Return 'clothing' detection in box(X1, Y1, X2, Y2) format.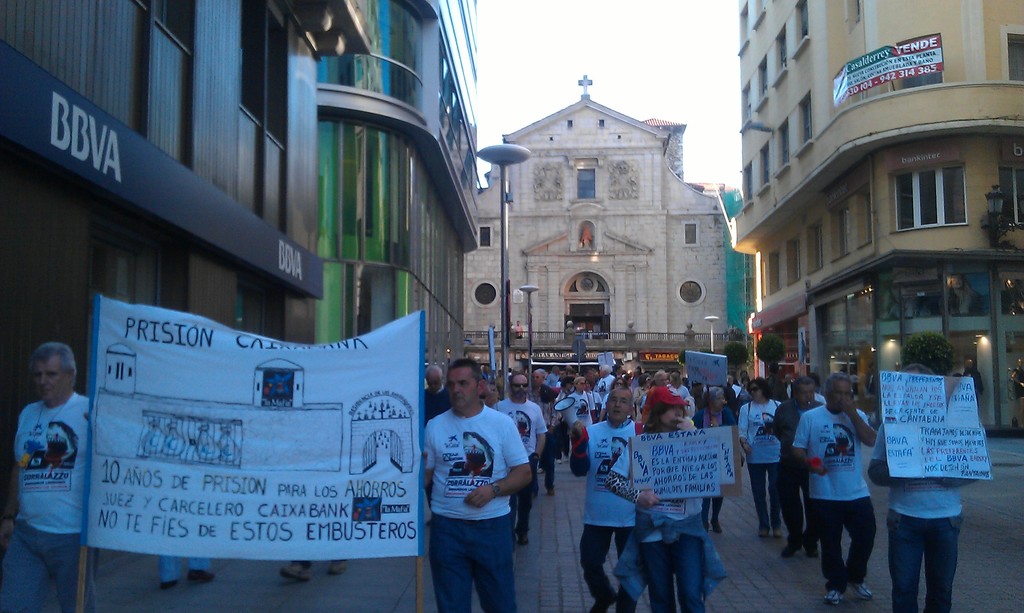
box(499, 400, 547, 530).
